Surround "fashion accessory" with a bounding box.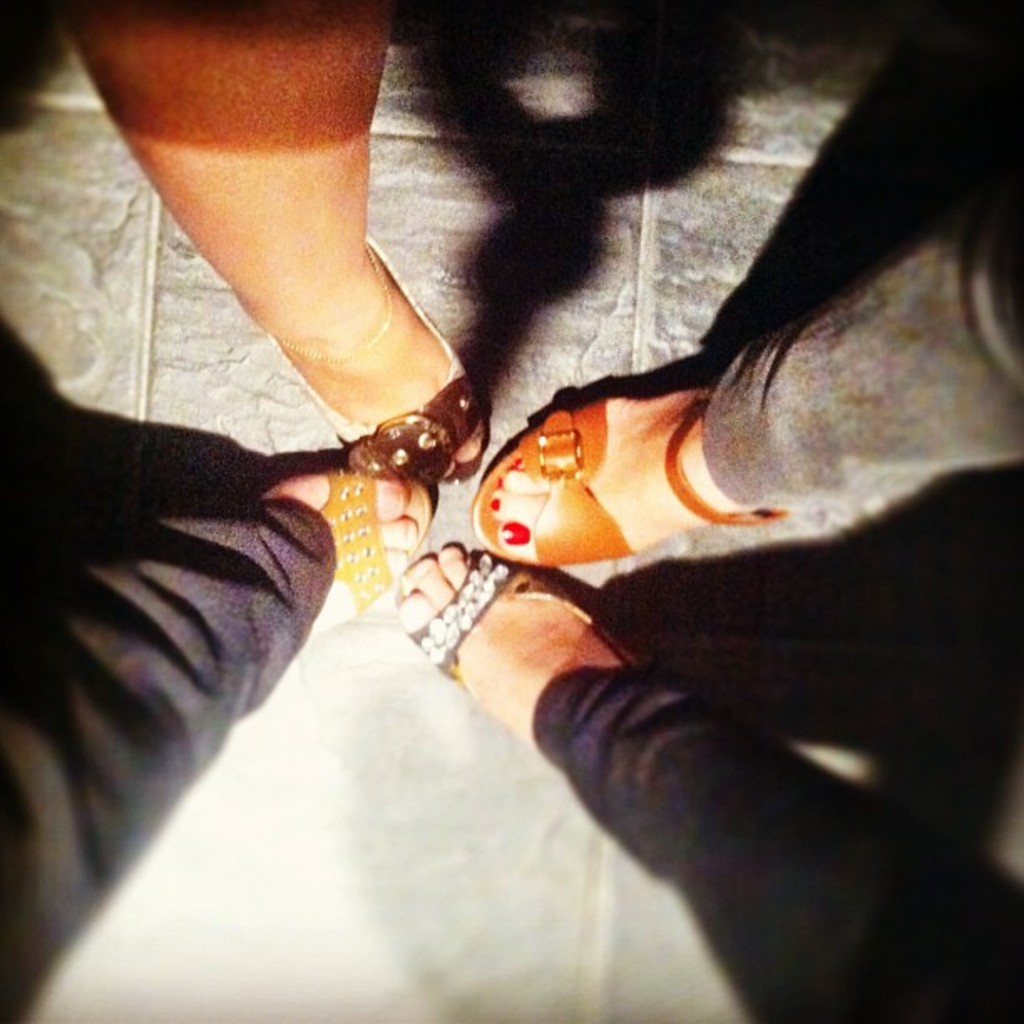
499:515:532:549.
